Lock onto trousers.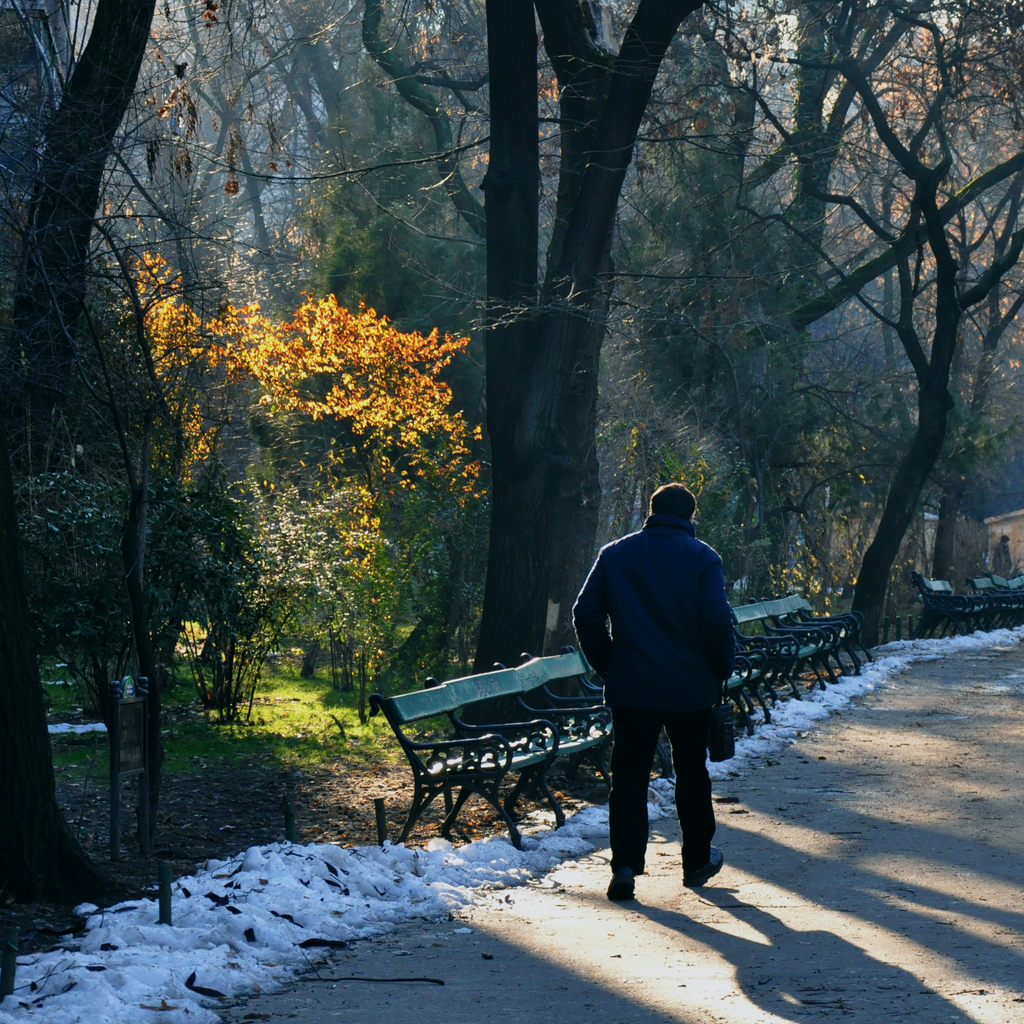
Locked: select_region(609, 666, 721, 878).
